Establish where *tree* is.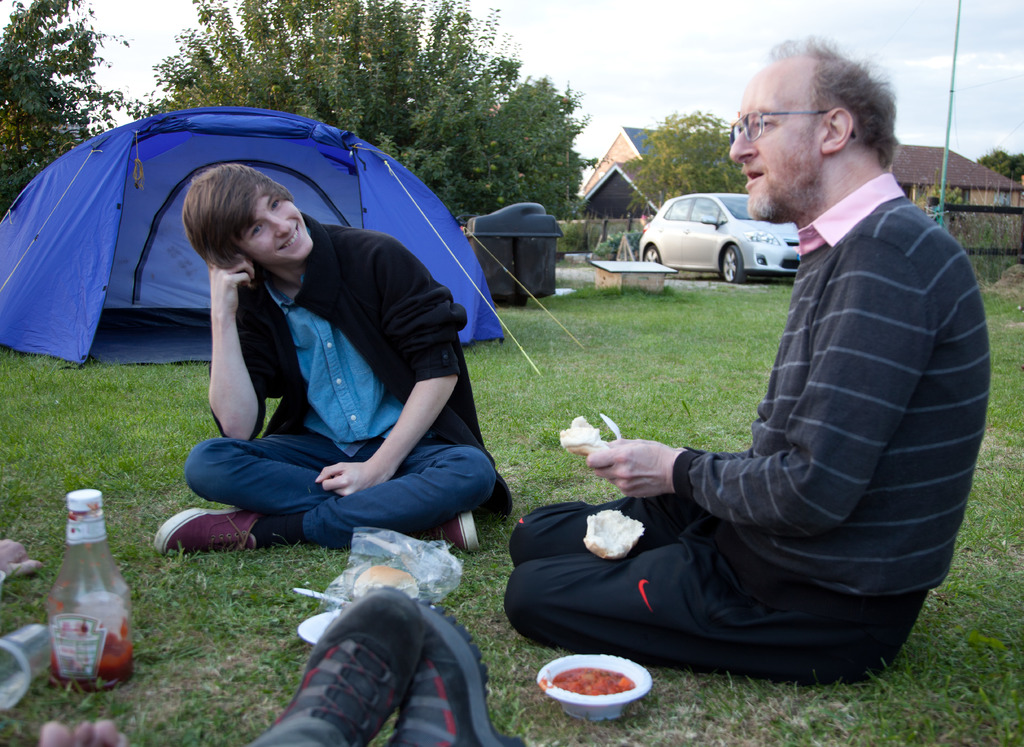
Established at BBox(979, 143, 1023, 184).
